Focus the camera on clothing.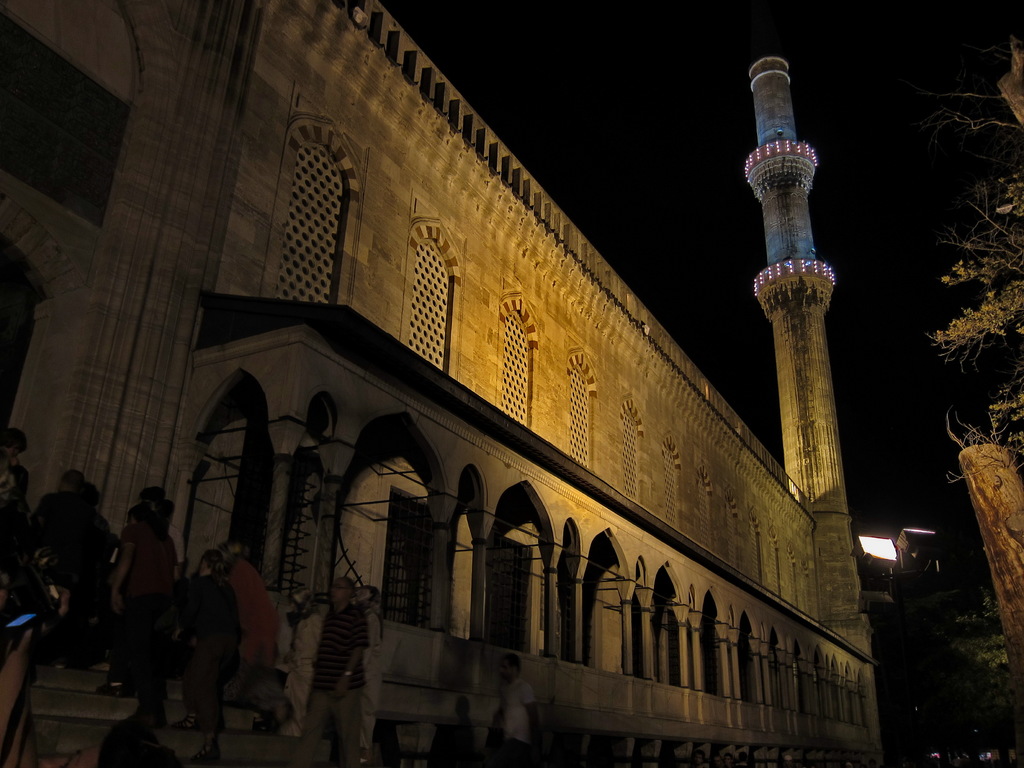
Focus region: (234,556,281,667).
